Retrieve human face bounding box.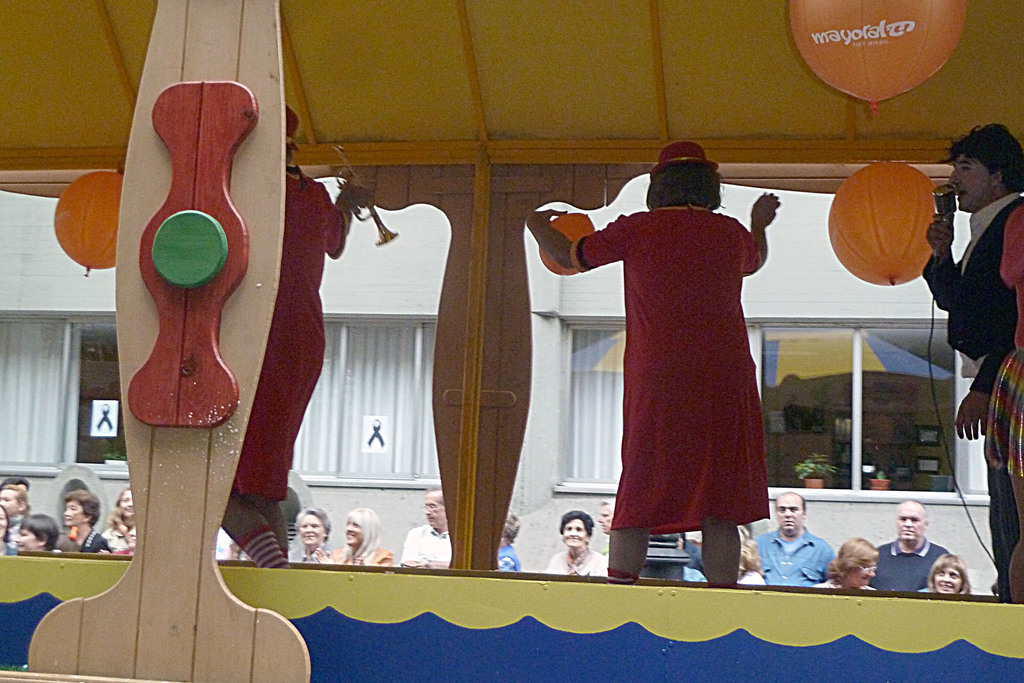
Bounding box: [x1=594, y1=501, x2=616, y2=529].
